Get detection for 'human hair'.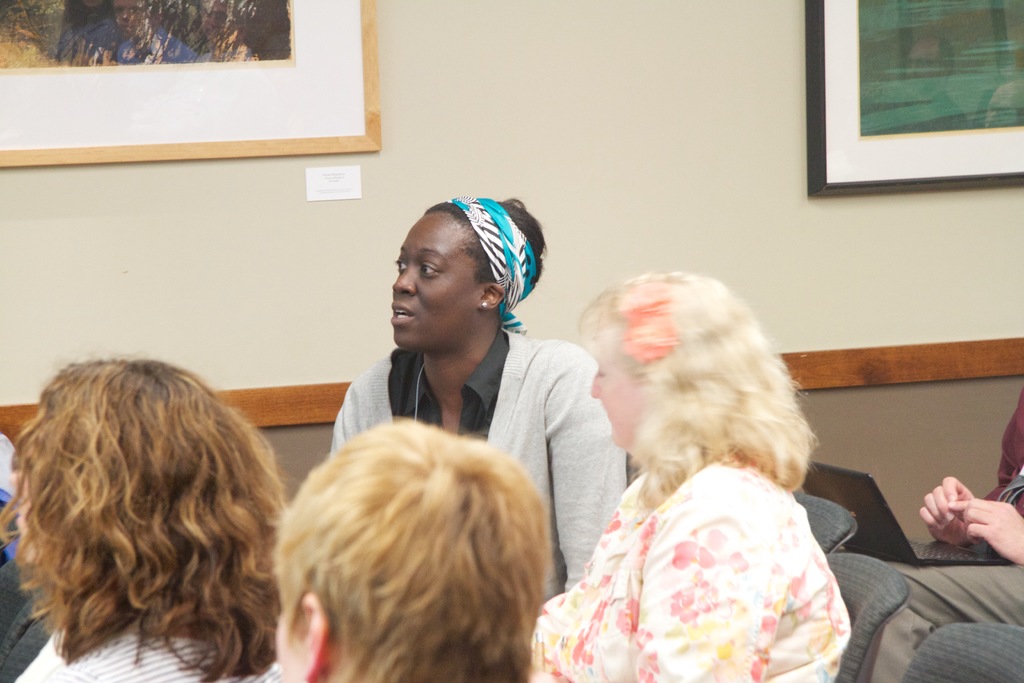
Detection: BBox(0, 366, 312, 682).
